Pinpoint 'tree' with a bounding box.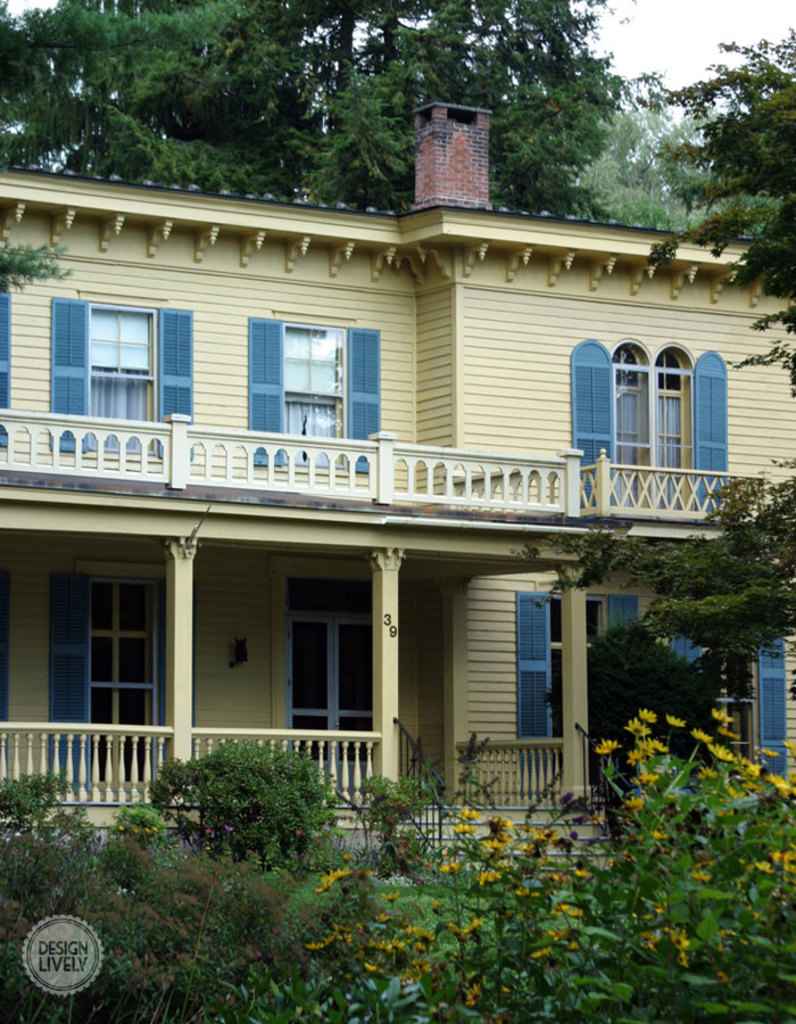
x1=548, y1=616, x2=744, y2=808.
